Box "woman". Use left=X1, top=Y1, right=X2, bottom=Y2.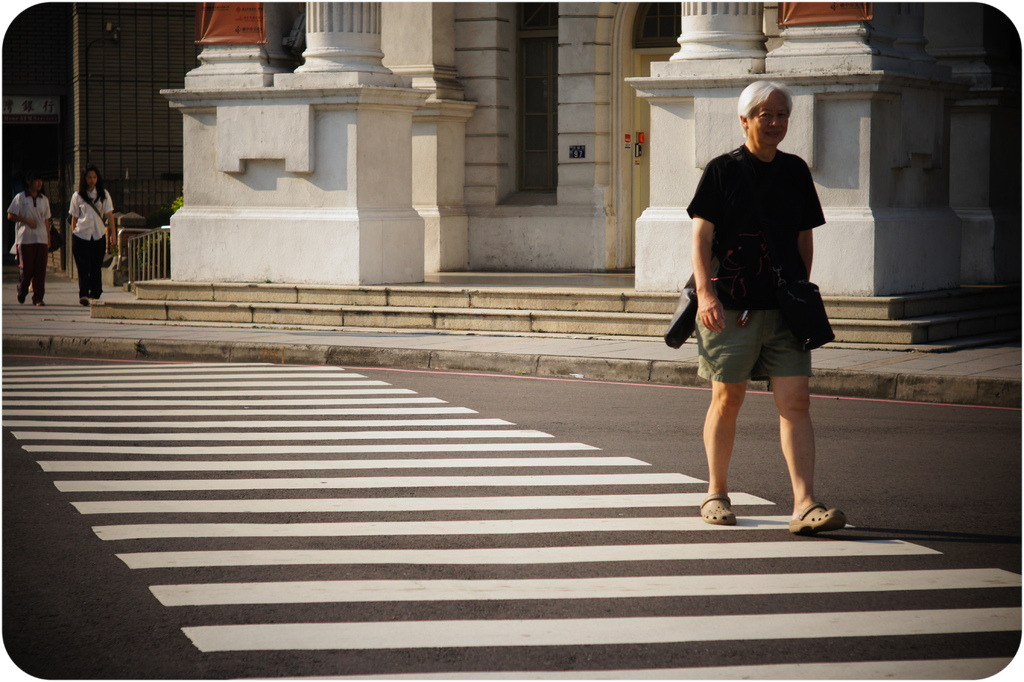
left=68, top=165, right=130, bottom=304.
